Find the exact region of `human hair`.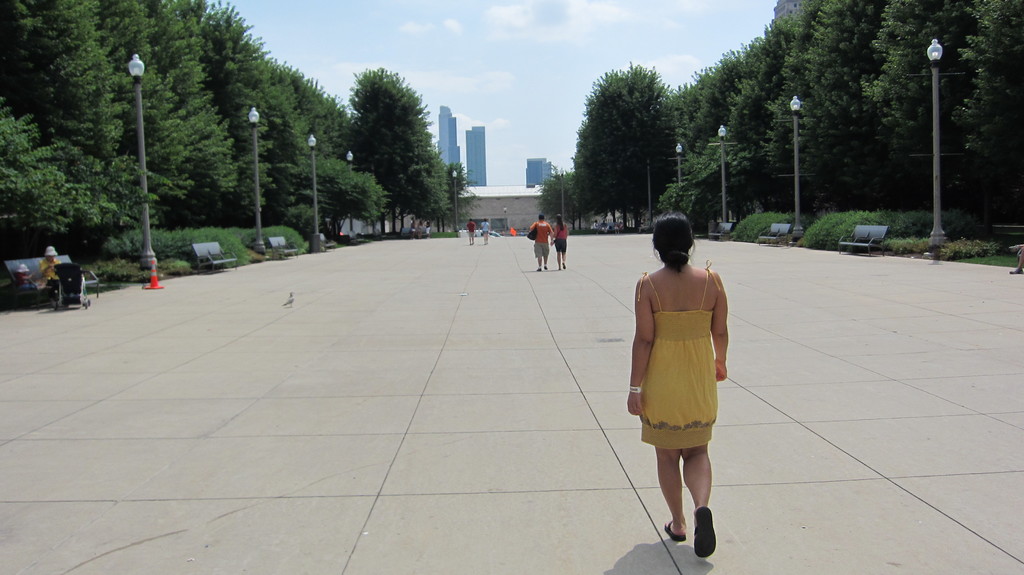
Exact region: {"x1": 652, "y1": 212, "x2": 699, "y2": 276}.
